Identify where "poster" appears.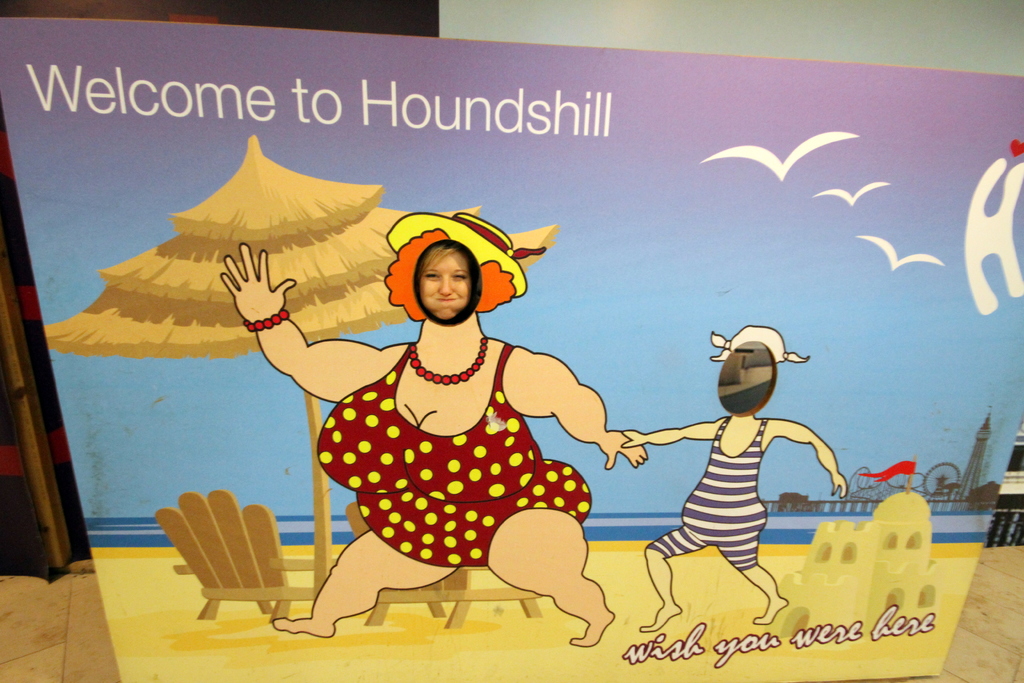
Appears at locate(0, 17, 1023, 682).
